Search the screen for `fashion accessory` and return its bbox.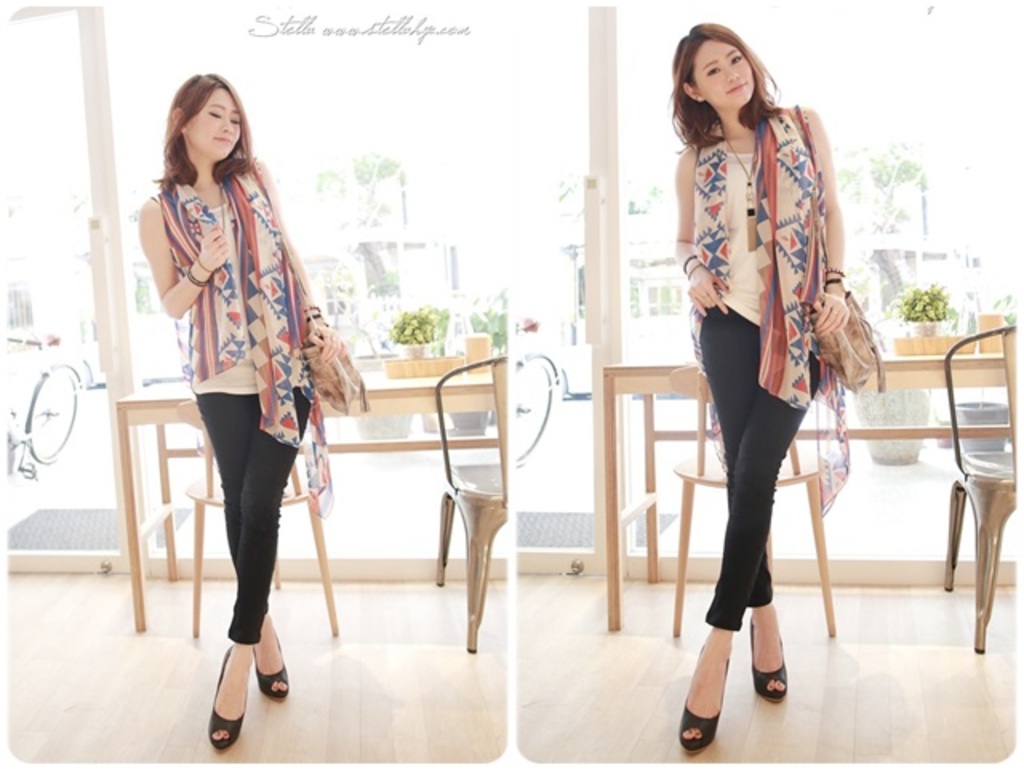
Found: 822,264,843,275.
